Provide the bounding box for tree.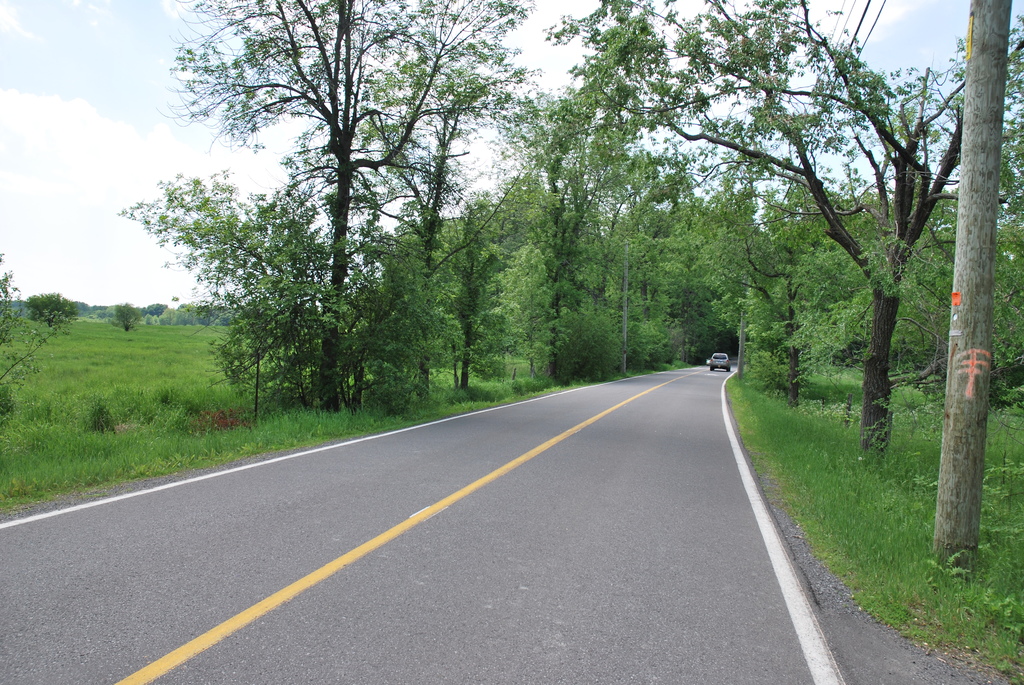
locate(22, 291, 75, 326).
